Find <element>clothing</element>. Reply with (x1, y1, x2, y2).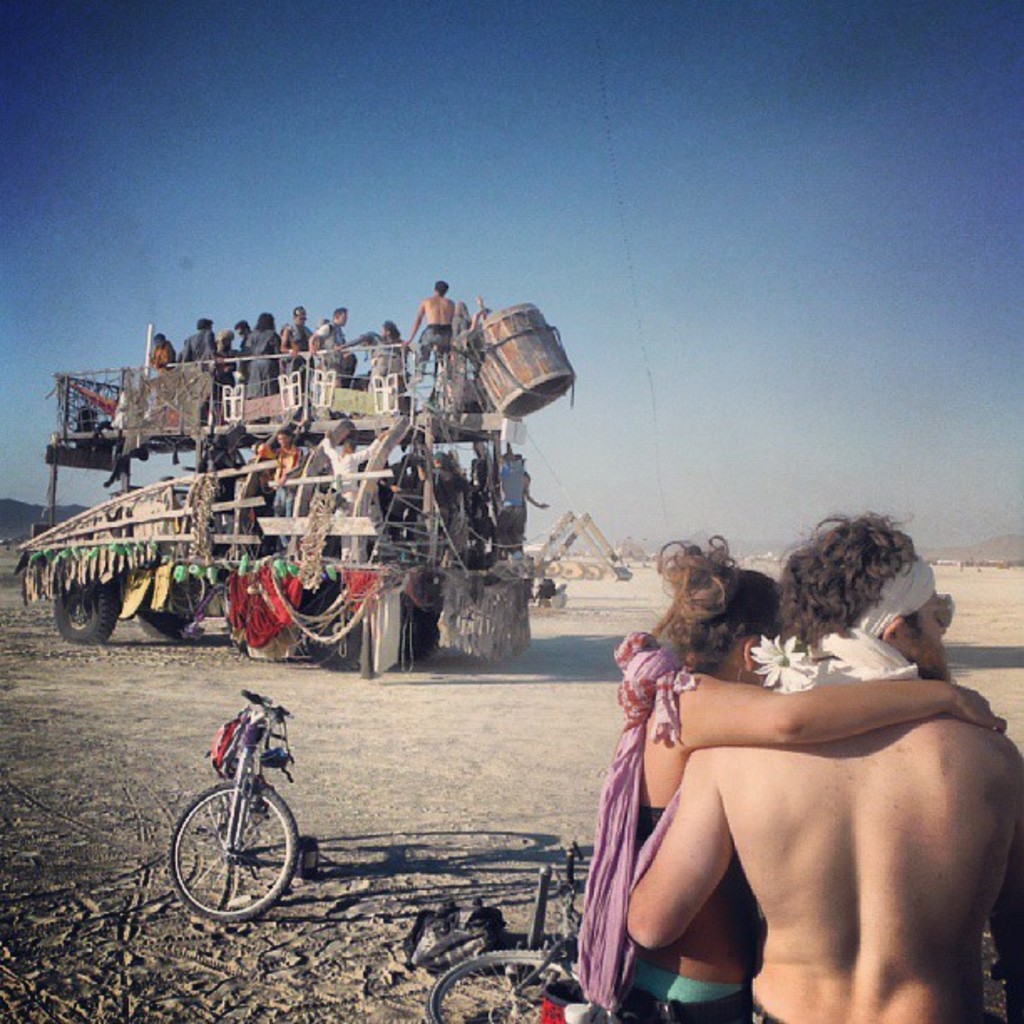
(611, 955, 751, 1022).
